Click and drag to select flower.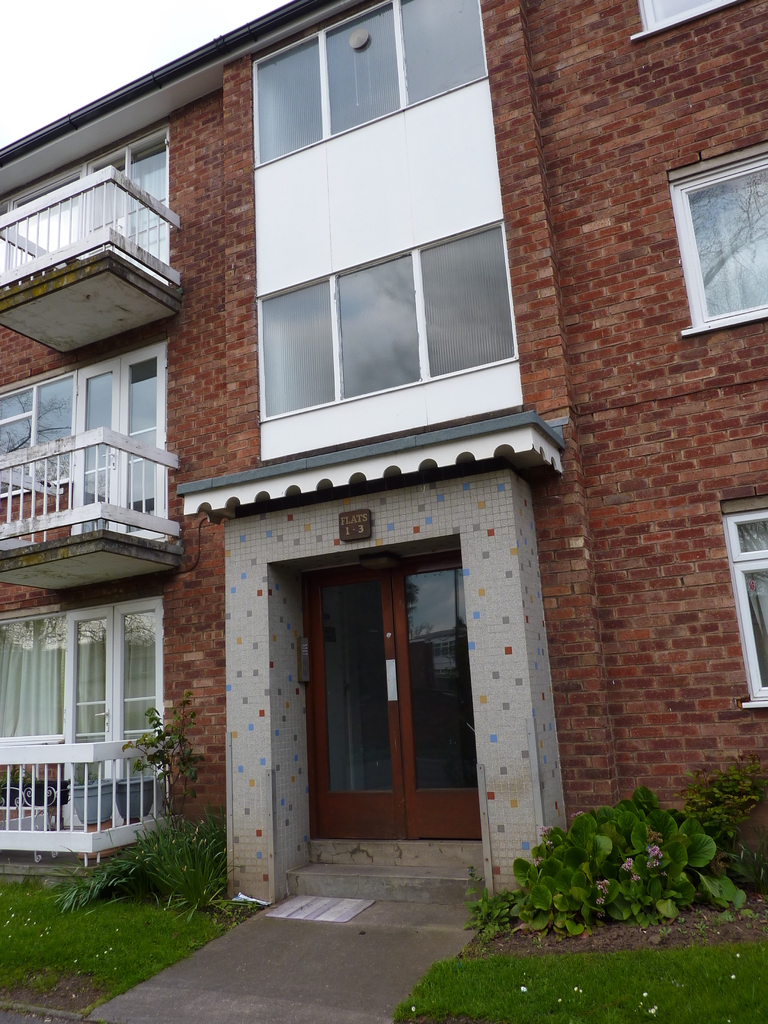
Selection: left=645, top=838, right=659, bottom=860.
